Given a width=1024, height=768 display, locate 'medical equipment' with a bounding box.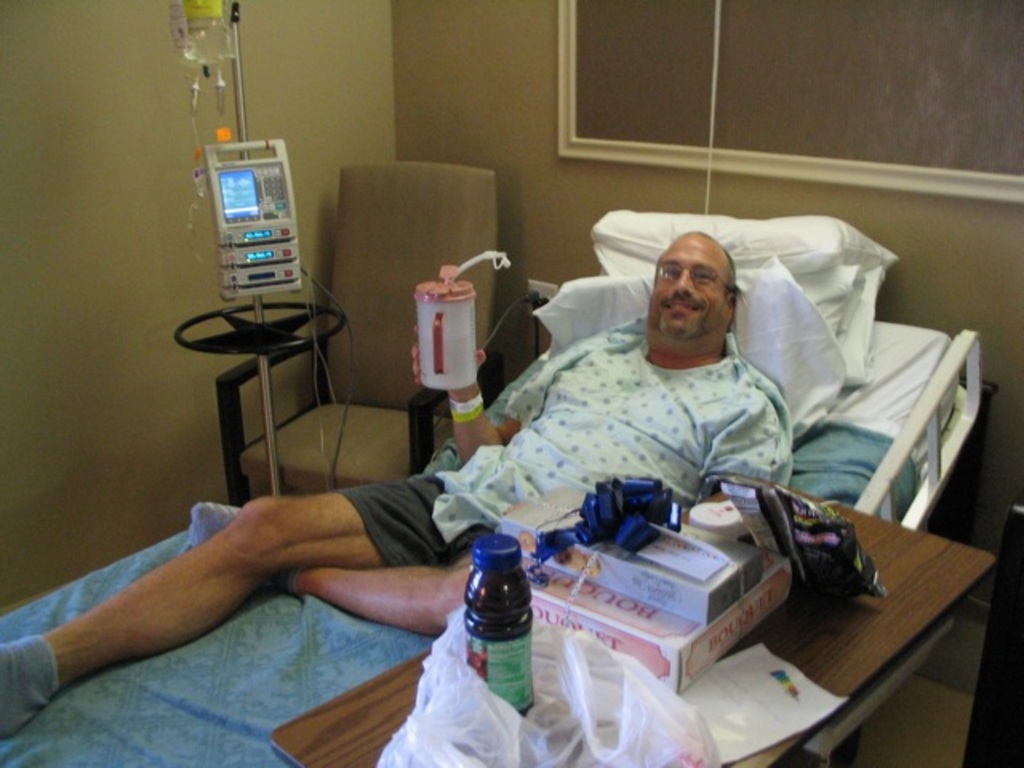
Located: select_region(208, 139, 301, 302).
